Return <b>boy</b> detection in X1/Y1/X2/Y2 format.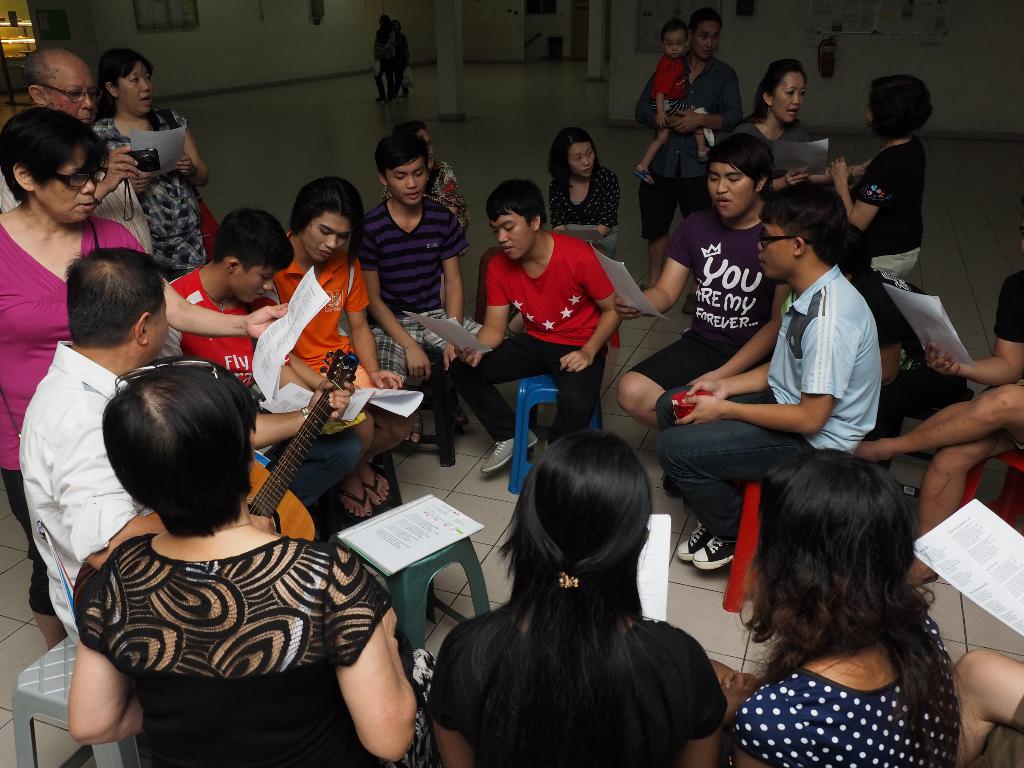
444/176/621/488.
